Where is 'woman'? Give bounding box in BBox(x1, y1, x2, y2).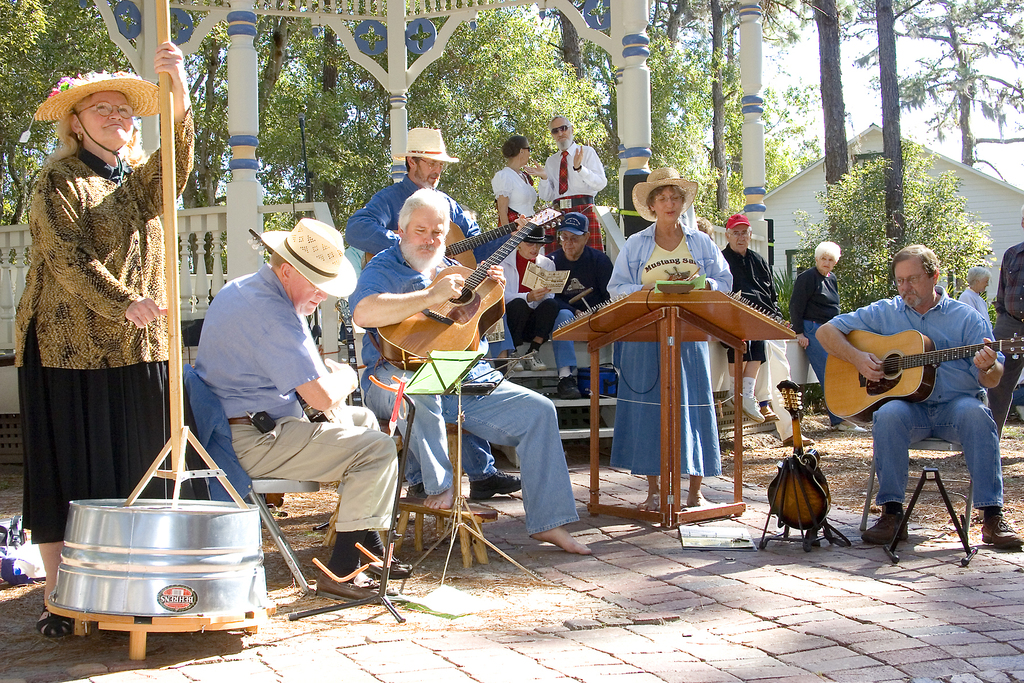
BBox(491, 130, 541, 235).
